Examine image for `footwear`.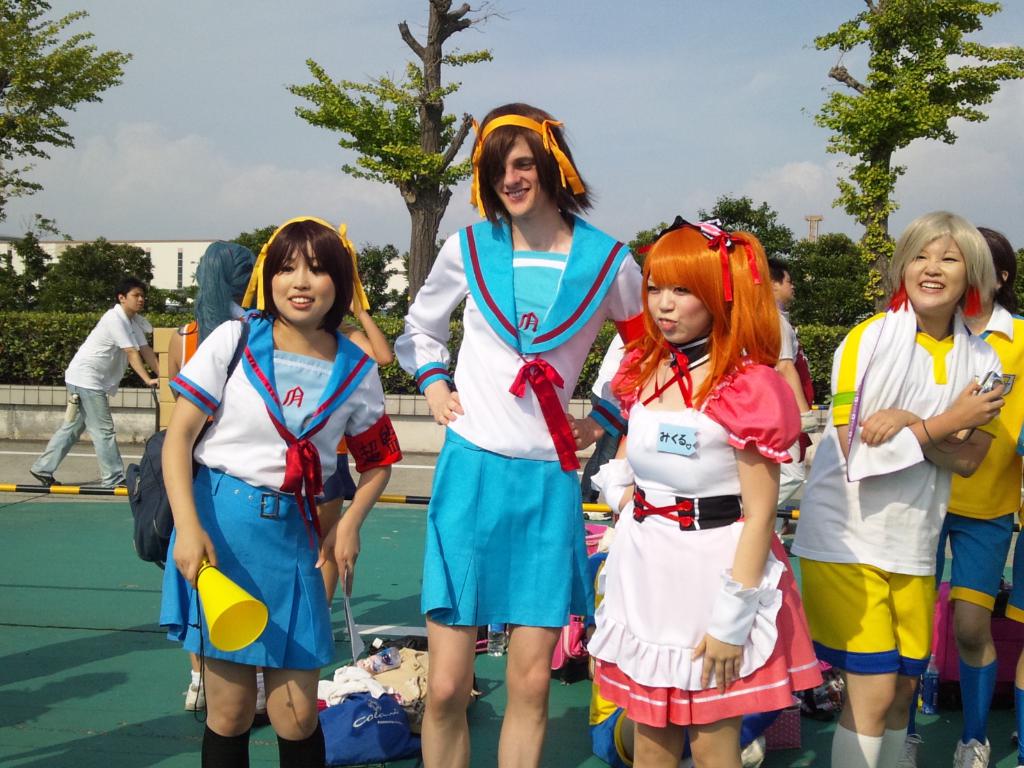
Examination result: locate(1007, 712, 1023, 762).
